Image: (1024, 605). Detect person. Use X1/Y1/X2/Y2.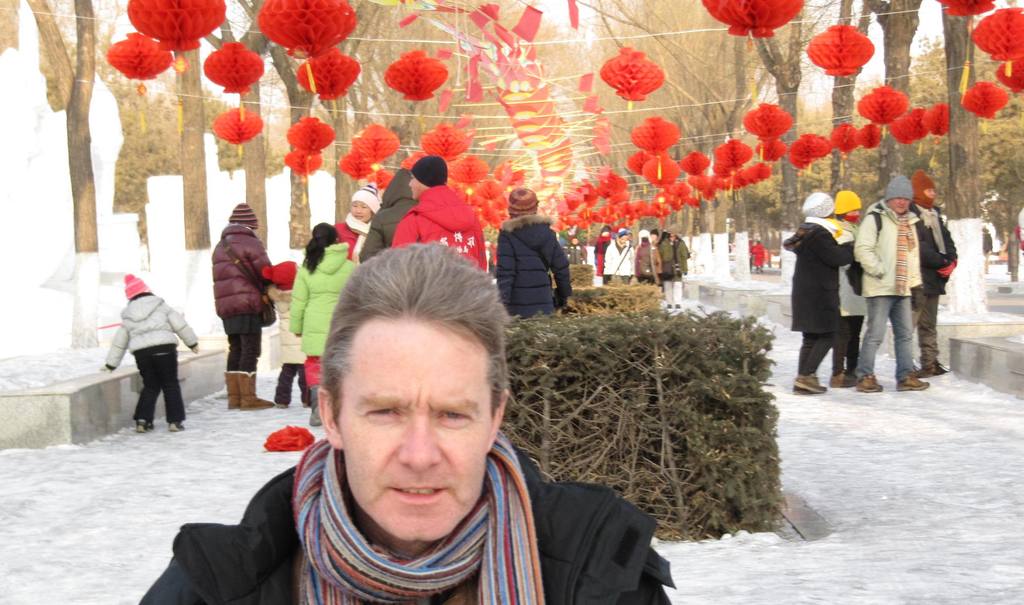
291/222/354/419.
